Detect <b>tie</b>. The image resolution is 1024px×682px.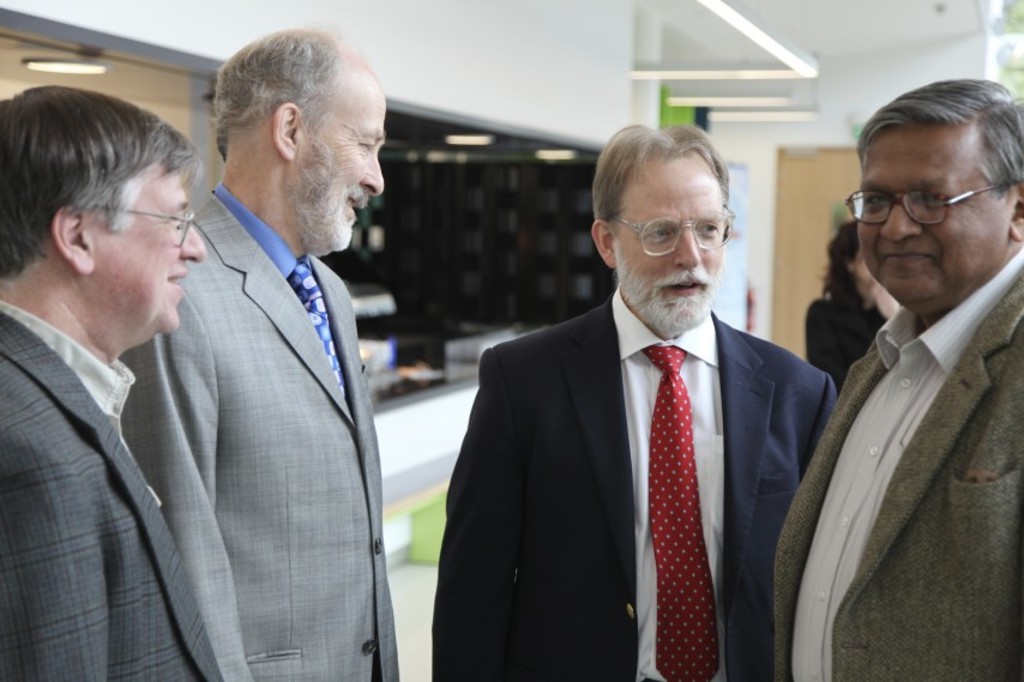
bbox(288, 258, 360, 412).
